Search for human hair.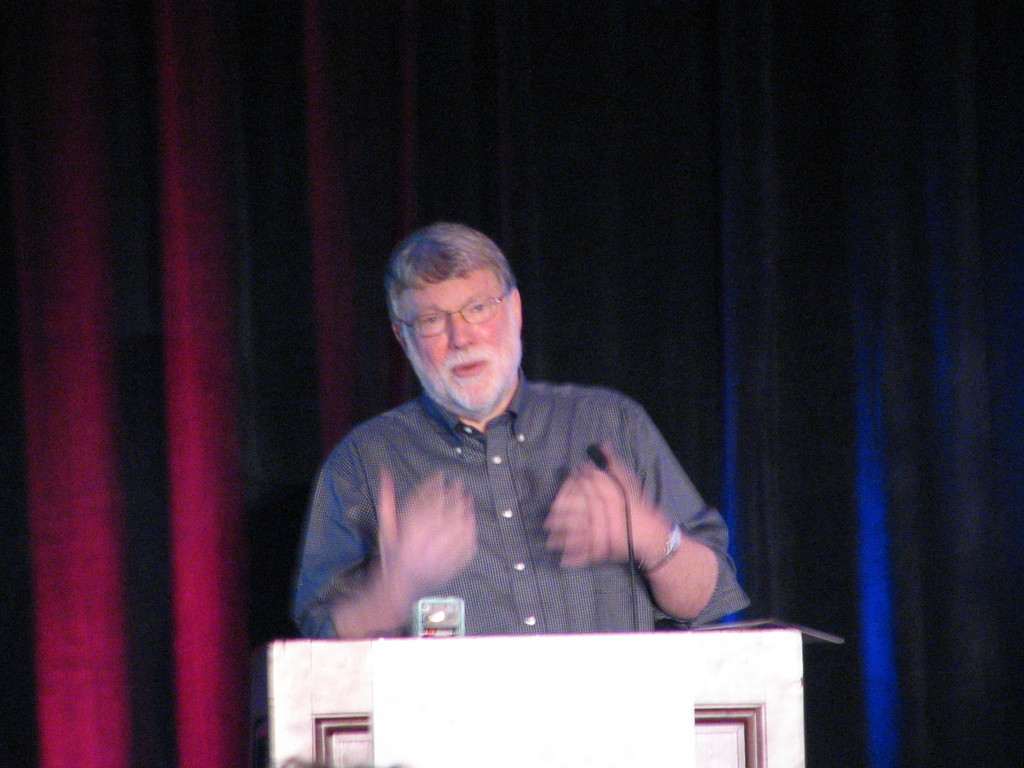
Found at {"left": 387, "top": 237, "right": 519, "bottom": 346}.
